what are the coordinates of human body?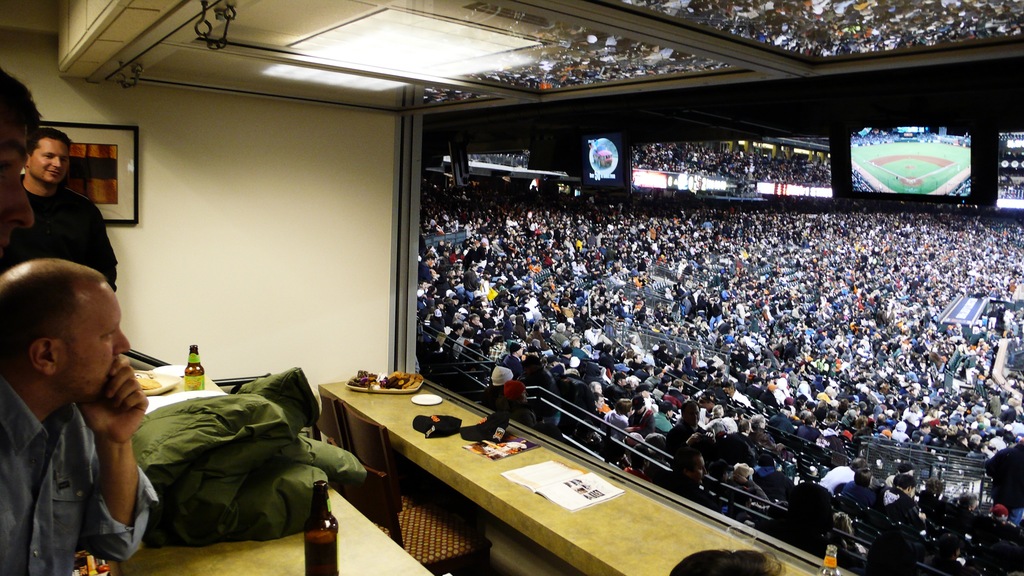
detection(424, 260, 424, 260).
